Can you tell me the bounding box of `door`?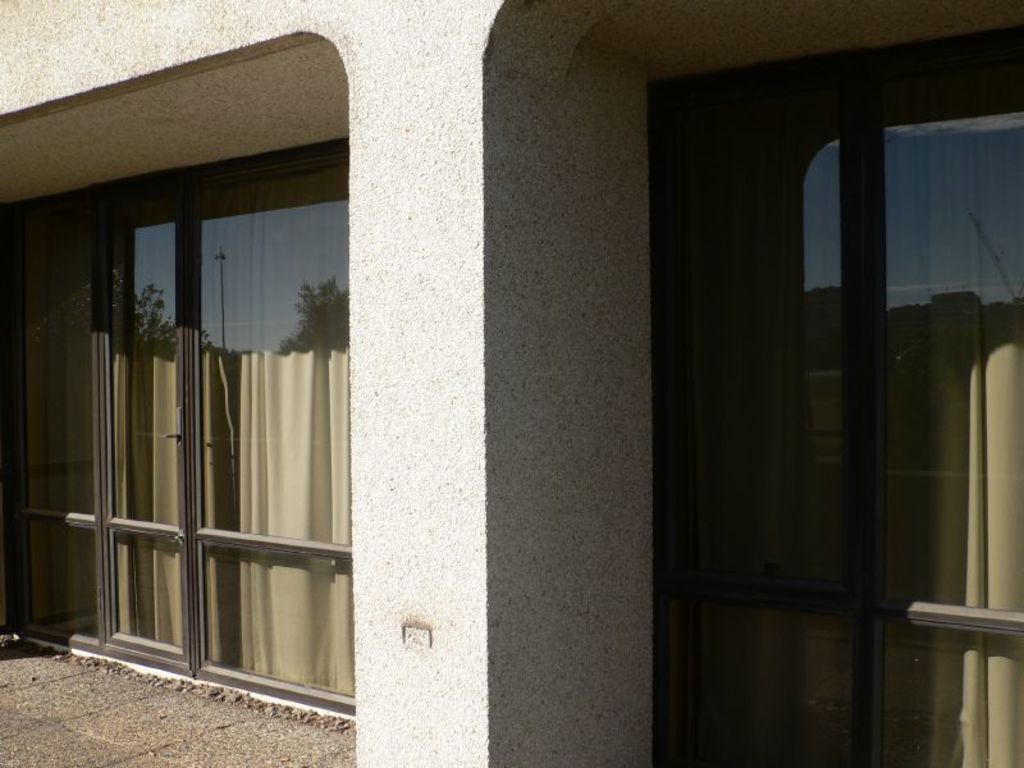
(12,138,356,696).
